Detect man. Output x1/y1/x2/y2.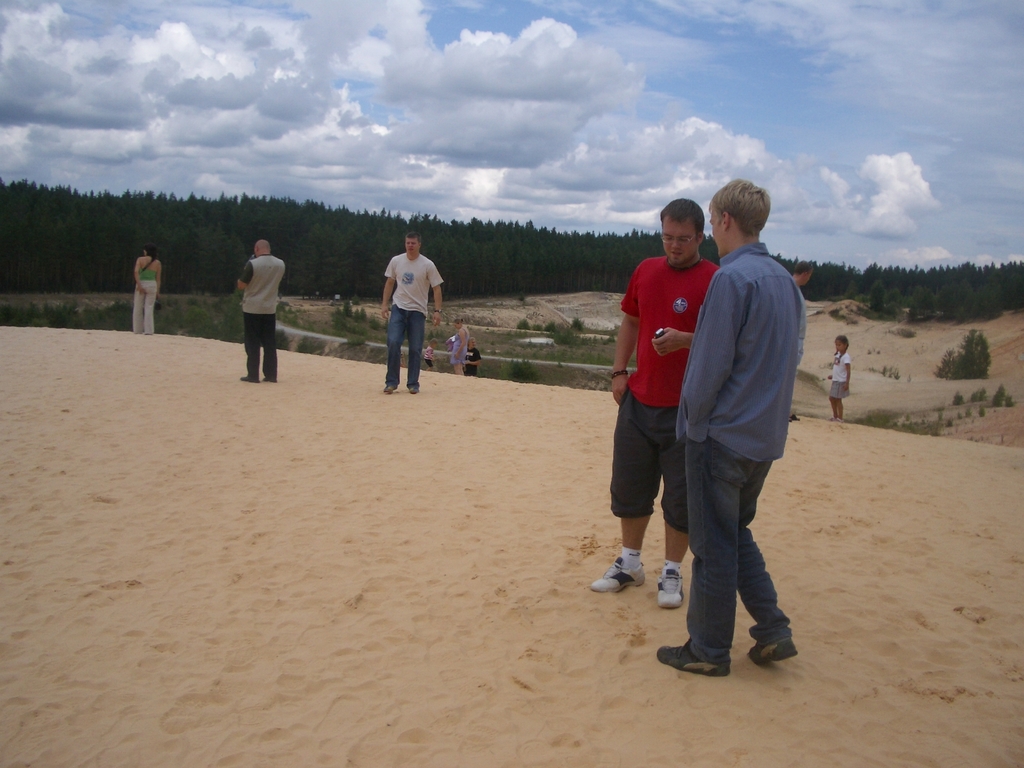
650/165/808/692.
